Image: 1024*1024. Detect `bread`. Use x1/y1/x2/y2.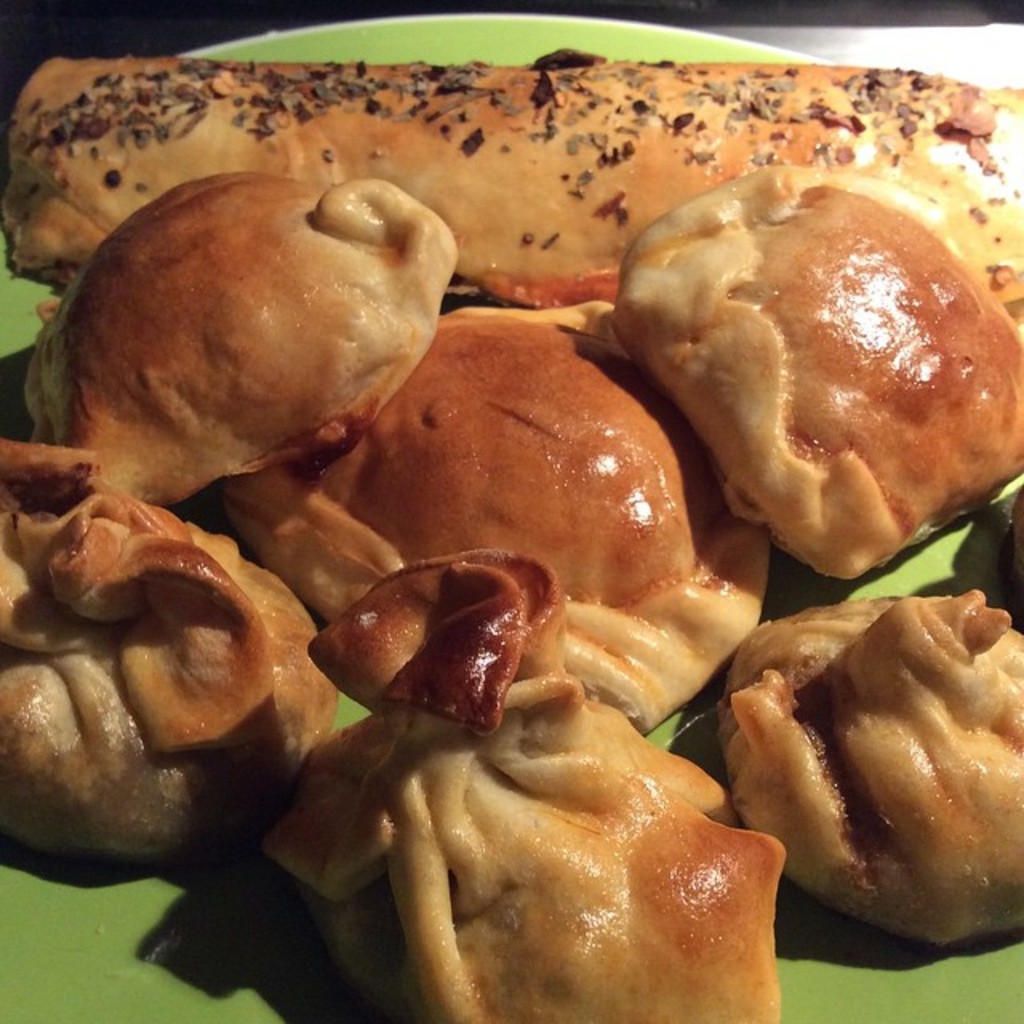
610/123/982/589.
